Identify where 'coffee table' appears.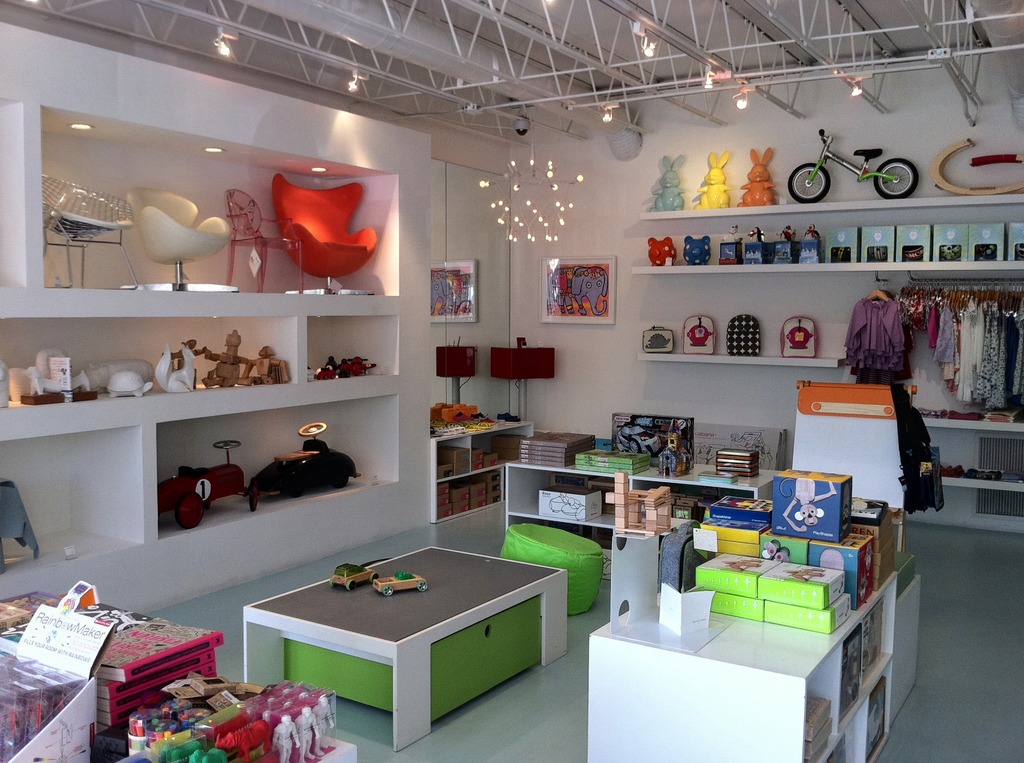
Appears at Rect(240, 551, 567, 728).
